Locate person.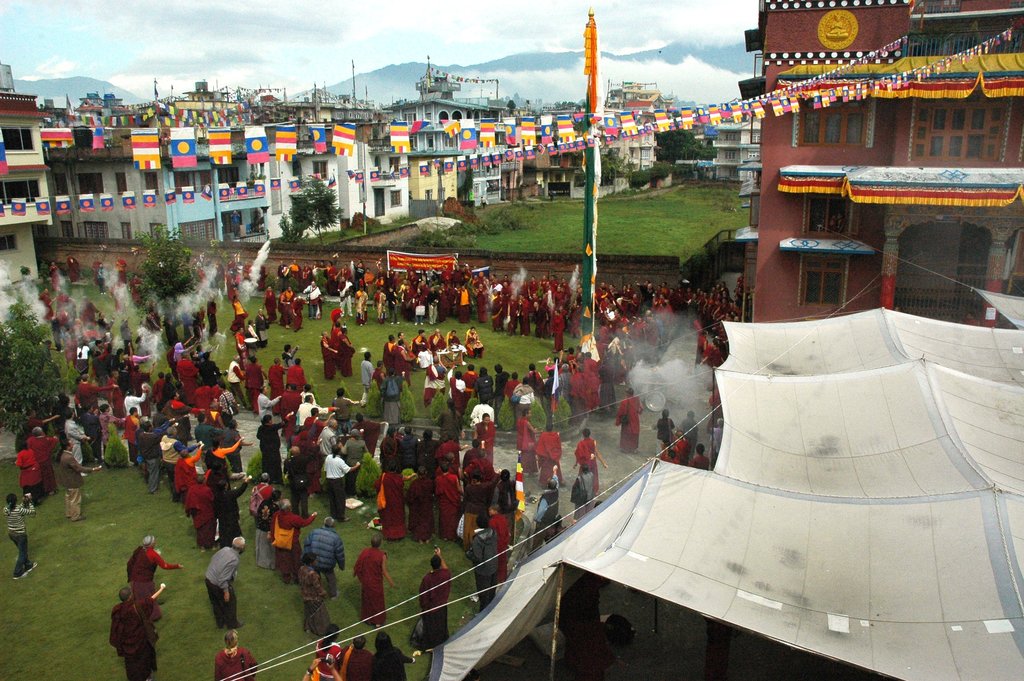
Bounding box: 195 376 227 414.
